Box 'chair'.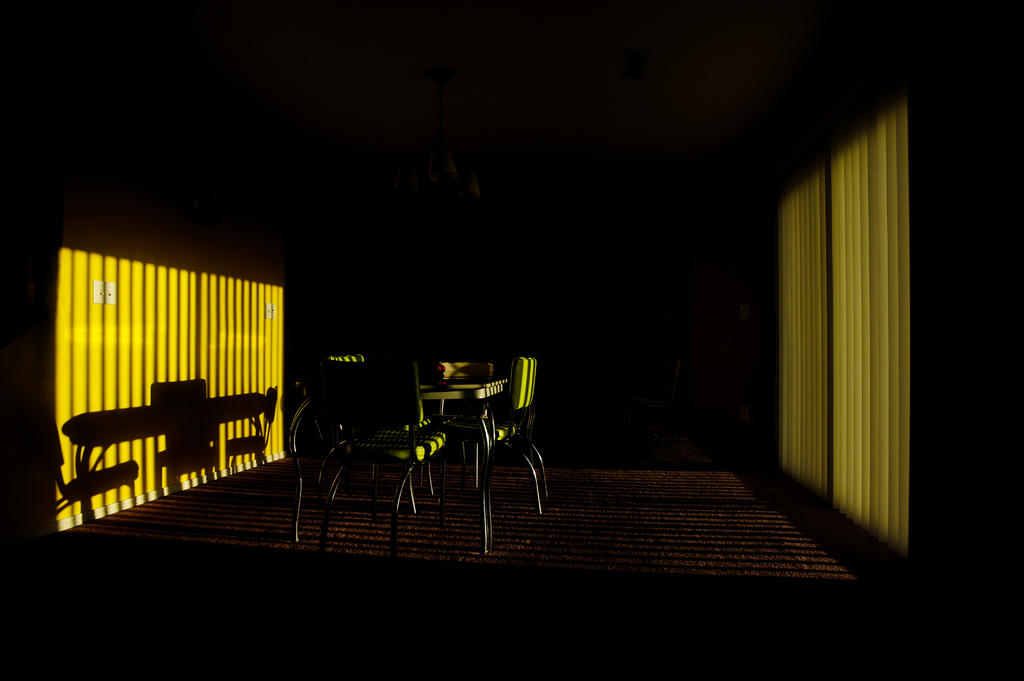
(459,358,544,528).
